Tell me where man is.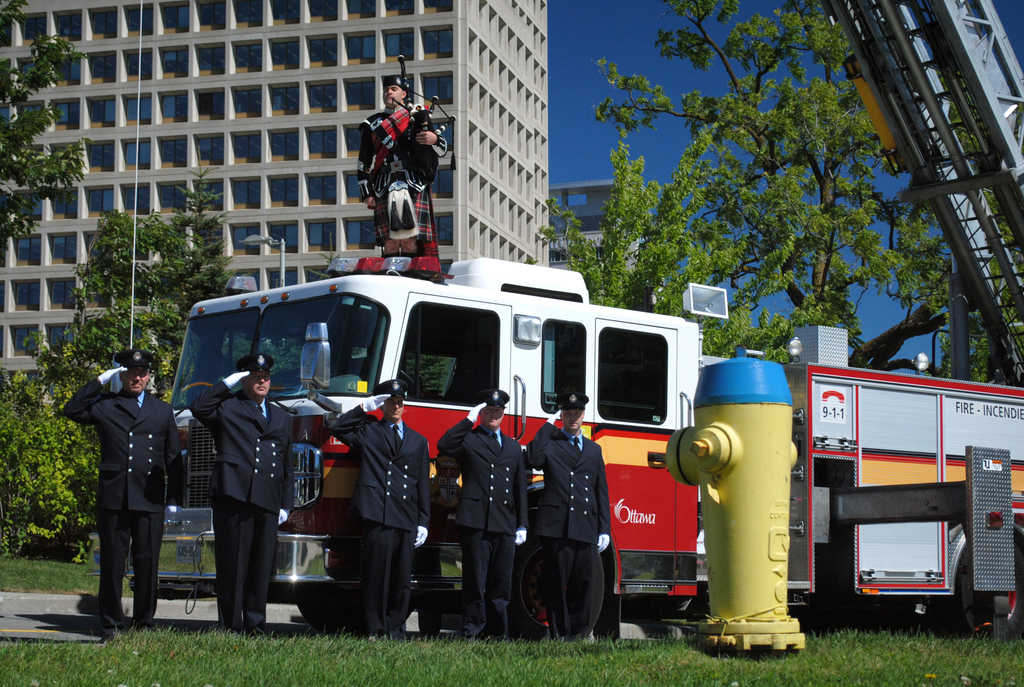
man is at (190,359,295,641).
